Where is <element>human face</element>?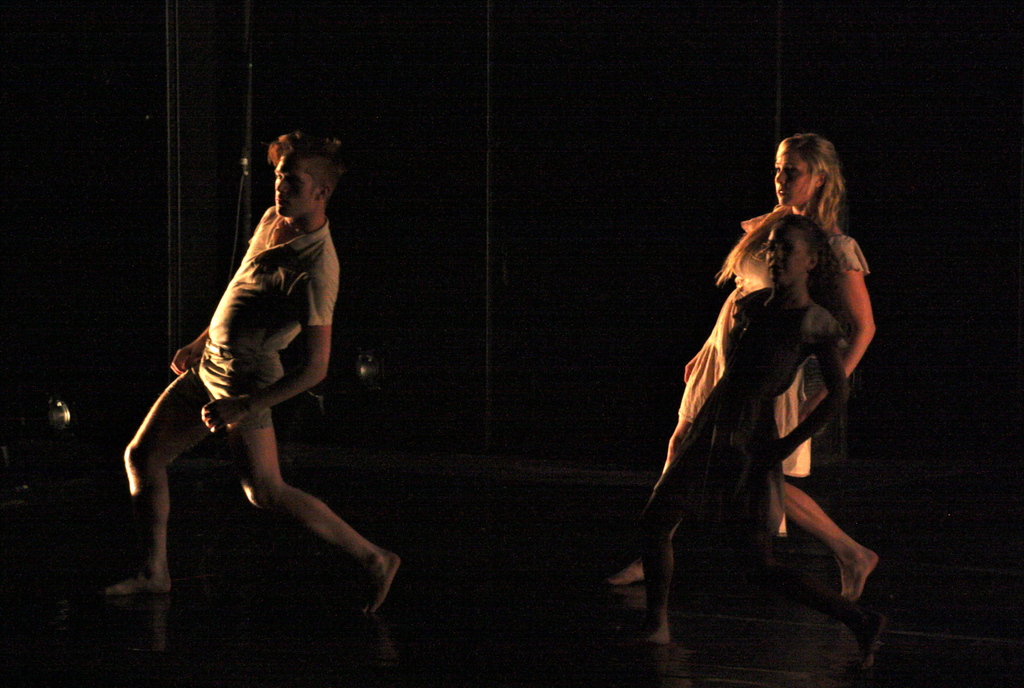
select_region(272, 150, 317, 220).
